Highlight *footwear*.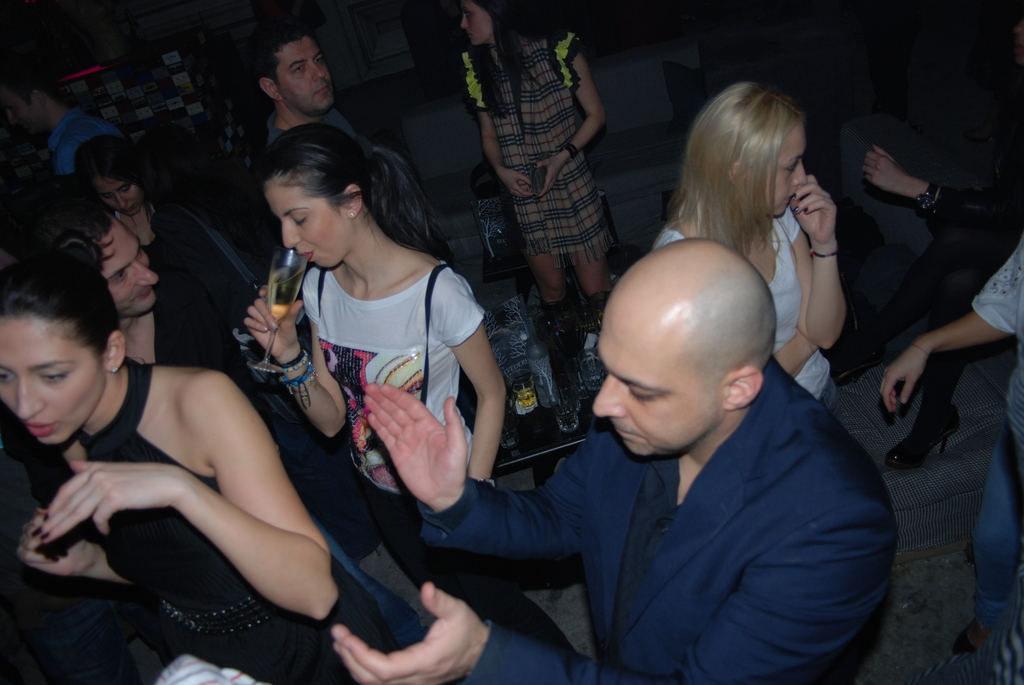
Highlighted region: 834,336,889,386.
